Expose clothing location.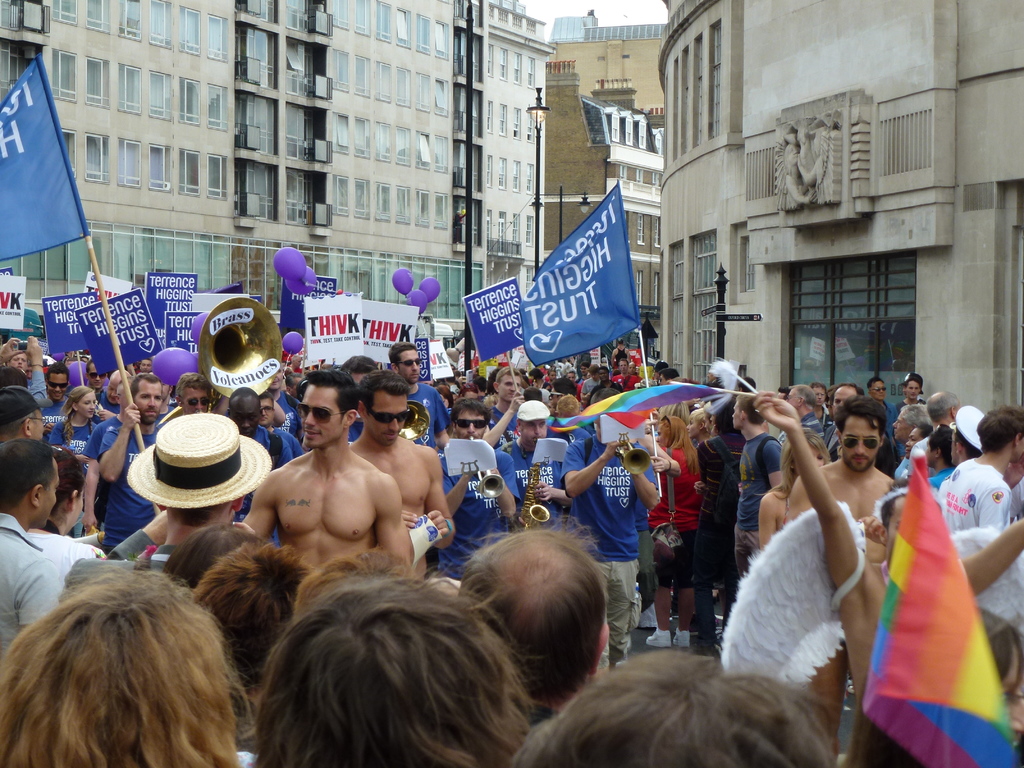
Exposed at x1=97 y1=412 x2=169 y2=550.
